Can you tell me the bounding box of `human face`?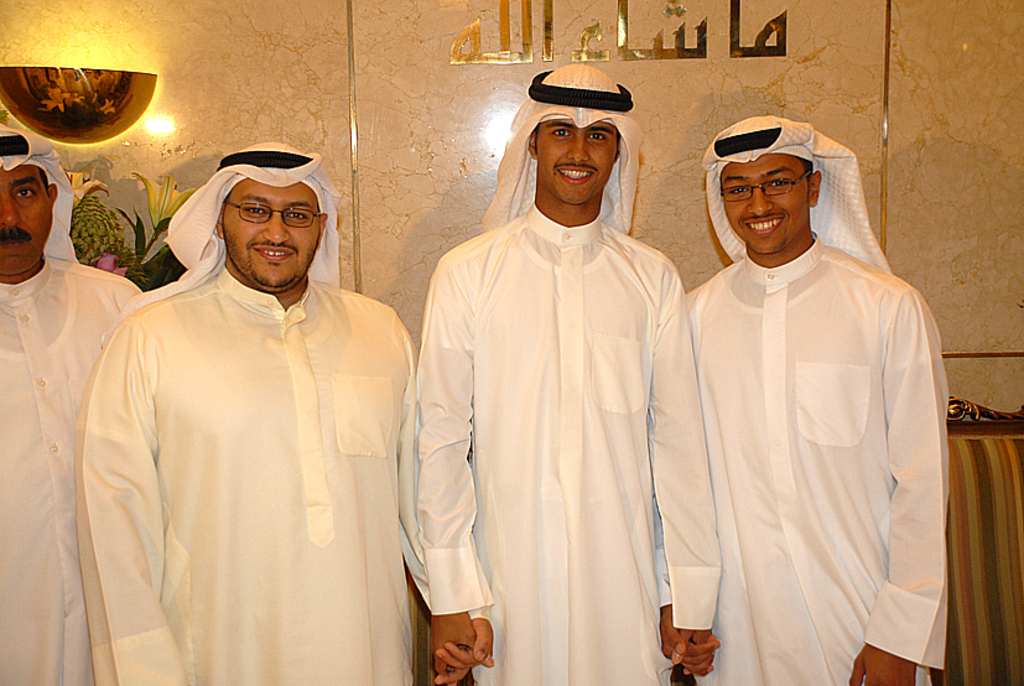
left=718, top=149, right=806, bottom=251.
